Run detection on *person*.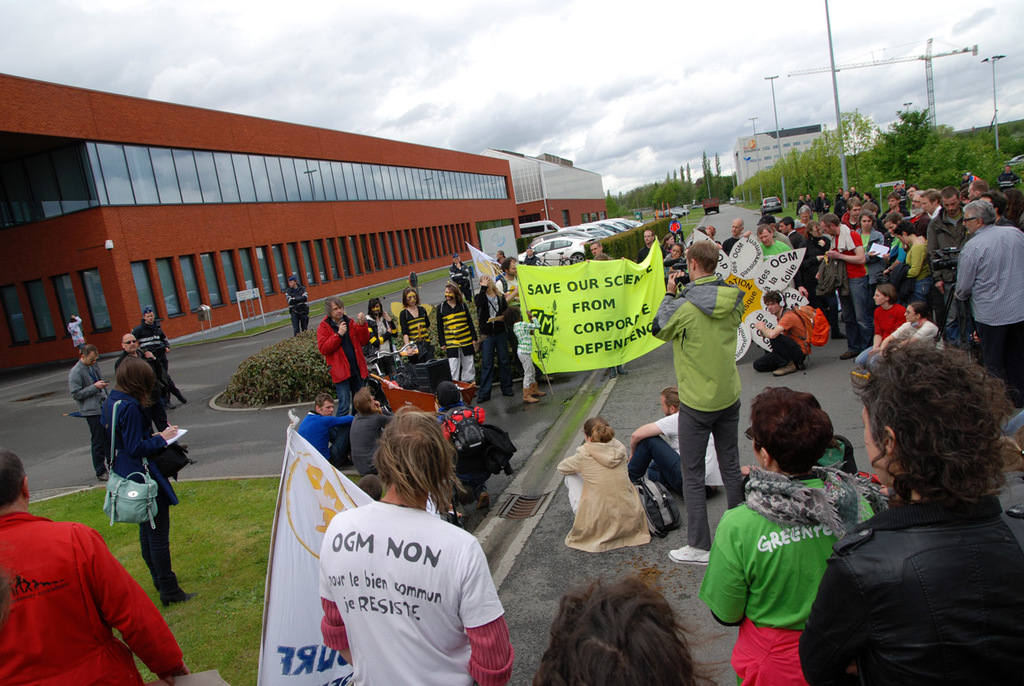
Result: select_region(631, 389, 726, 509).
